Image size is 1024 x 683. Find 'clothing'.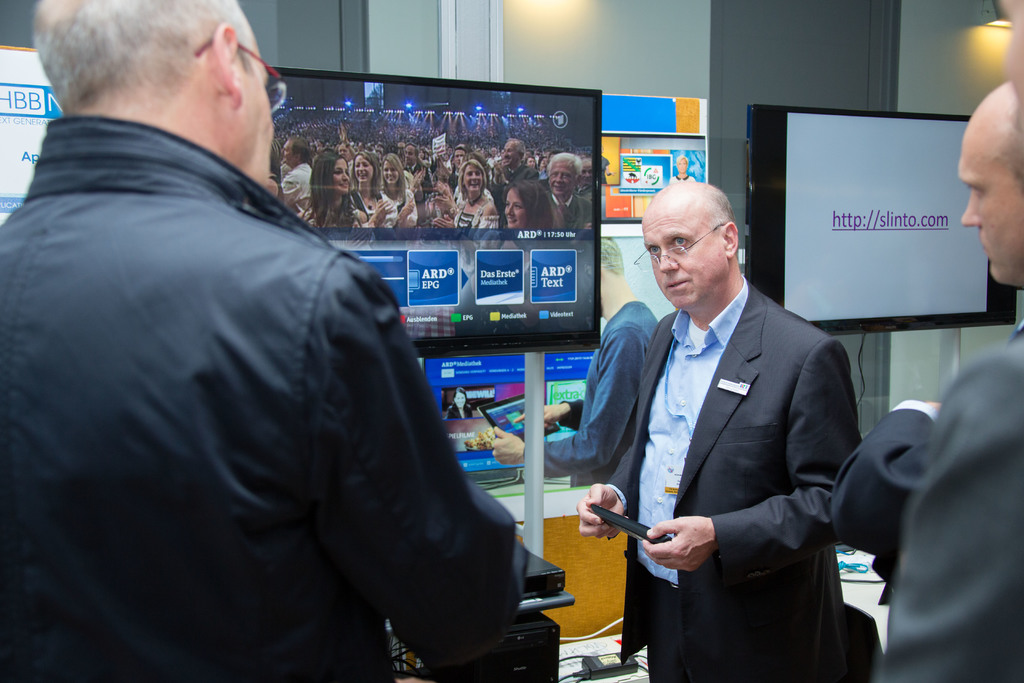
271,169,284,200.
